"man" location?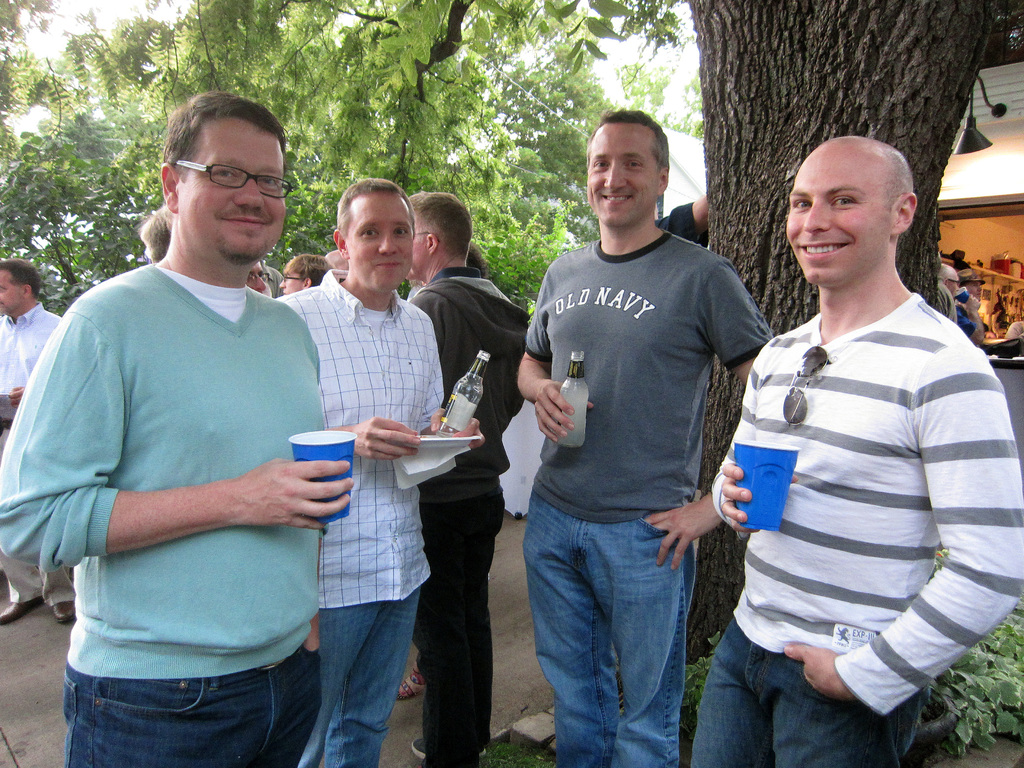
<bbox>0, 93, 353, 767</bbox>
